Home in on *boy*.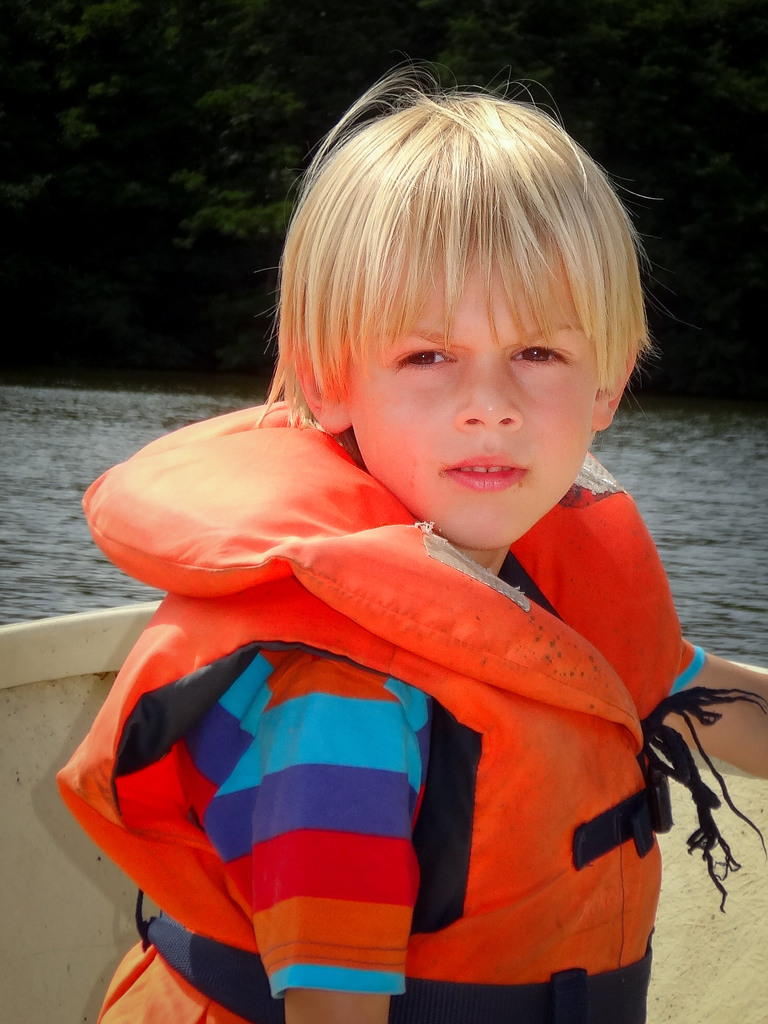
Homed in at [86, 106, 717, 989].
